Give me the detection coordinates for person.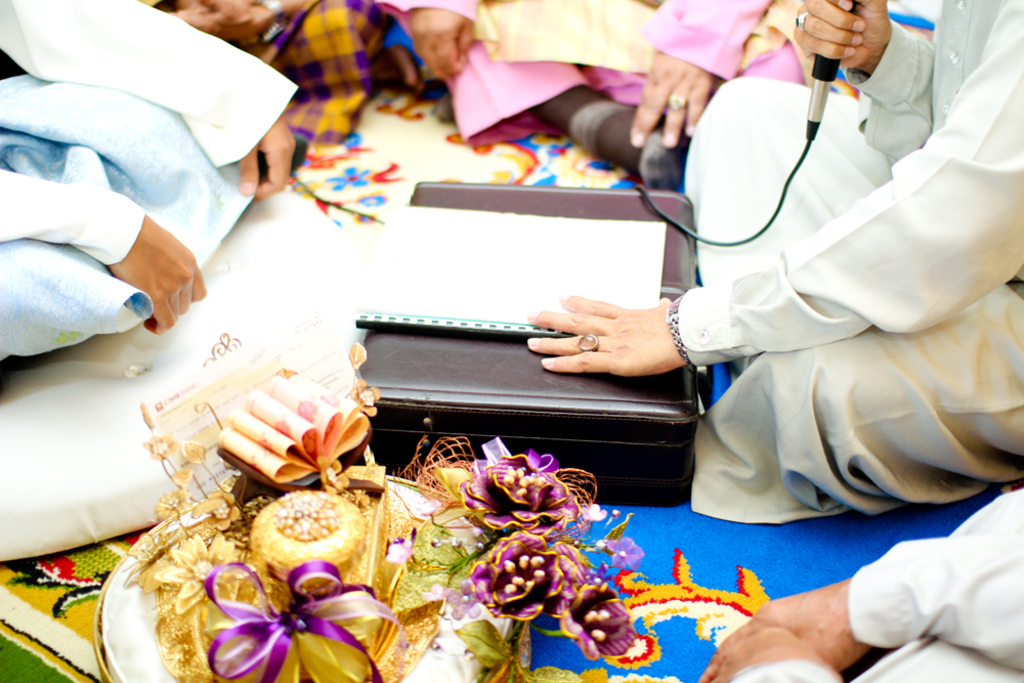
crop(376, 0, 926, 198).
